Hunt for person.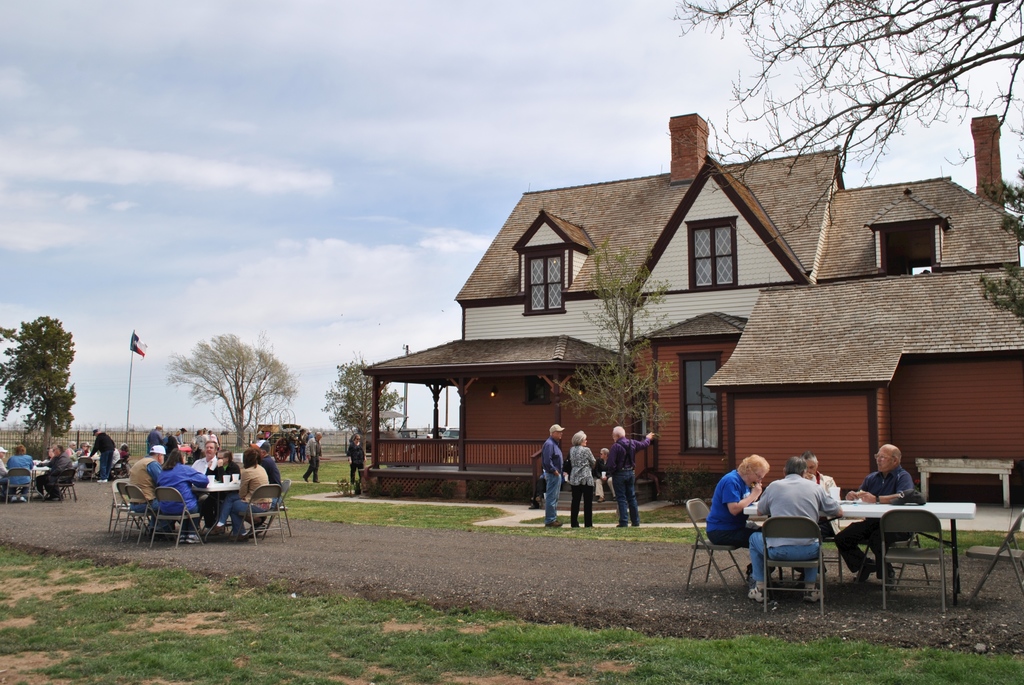
Hunted down at [39, 445, 70, 500].
